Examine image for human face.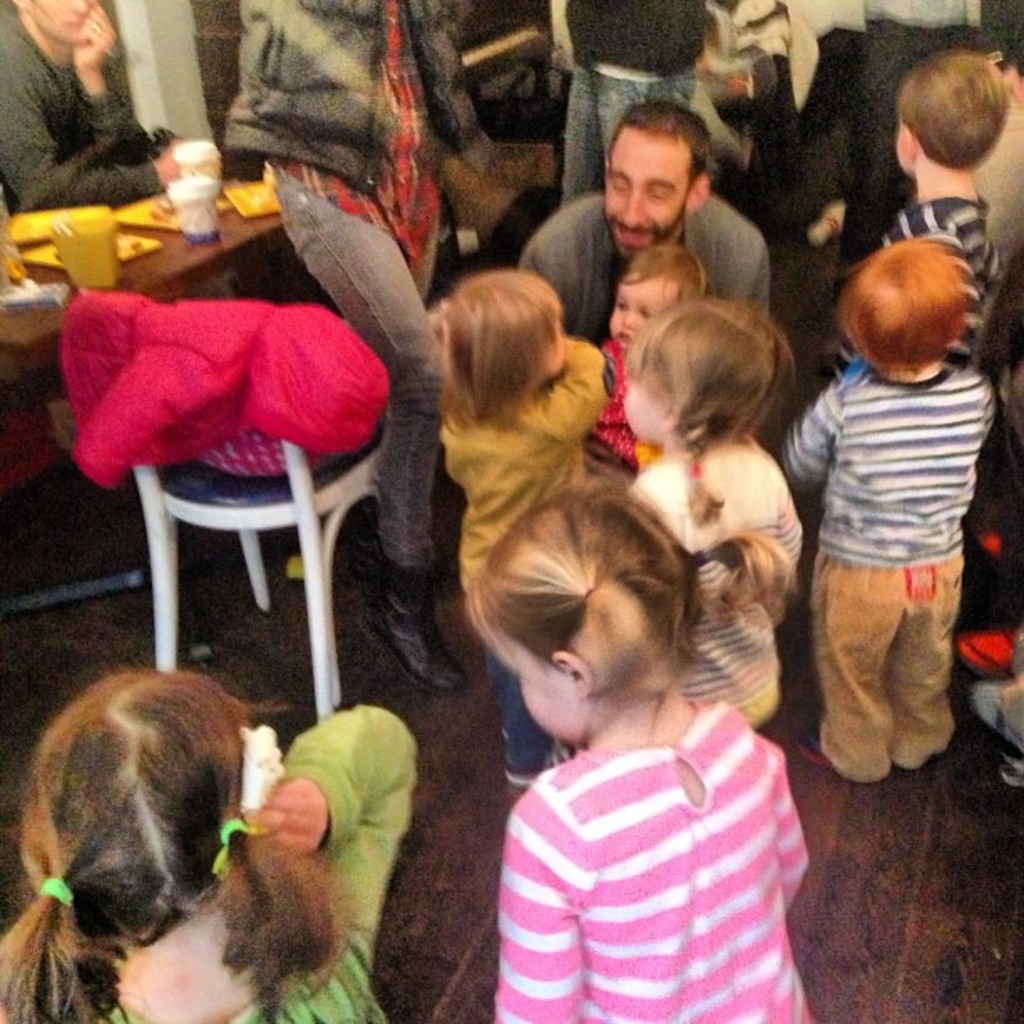
Examination result: crop(621, 373, 664, 437).
